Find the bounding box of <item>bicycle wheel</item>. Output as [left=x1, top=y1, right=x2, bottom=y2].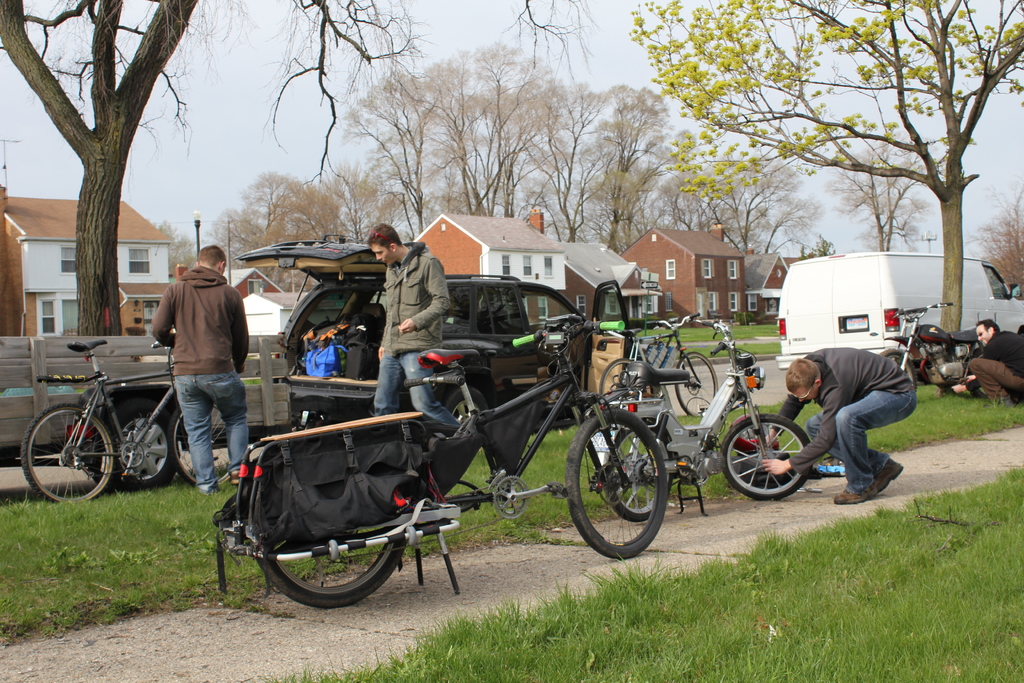
[left=252, top=513, right=407, bottom=609].
